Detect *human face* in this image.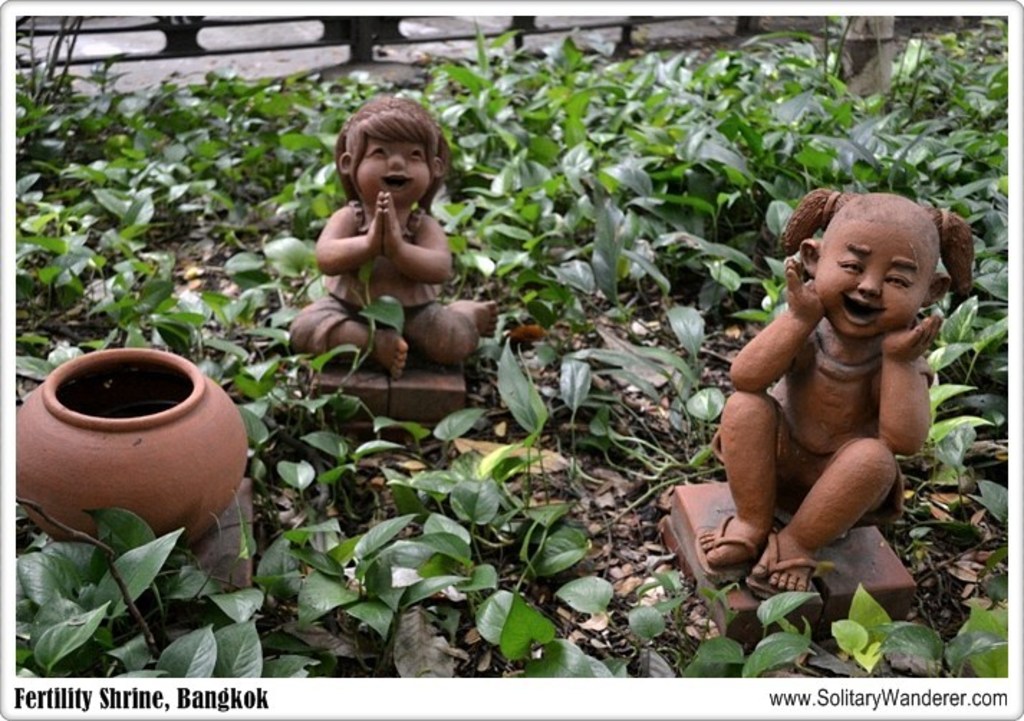
Detection: (left=353, top=118, right=438, bottom=204).
